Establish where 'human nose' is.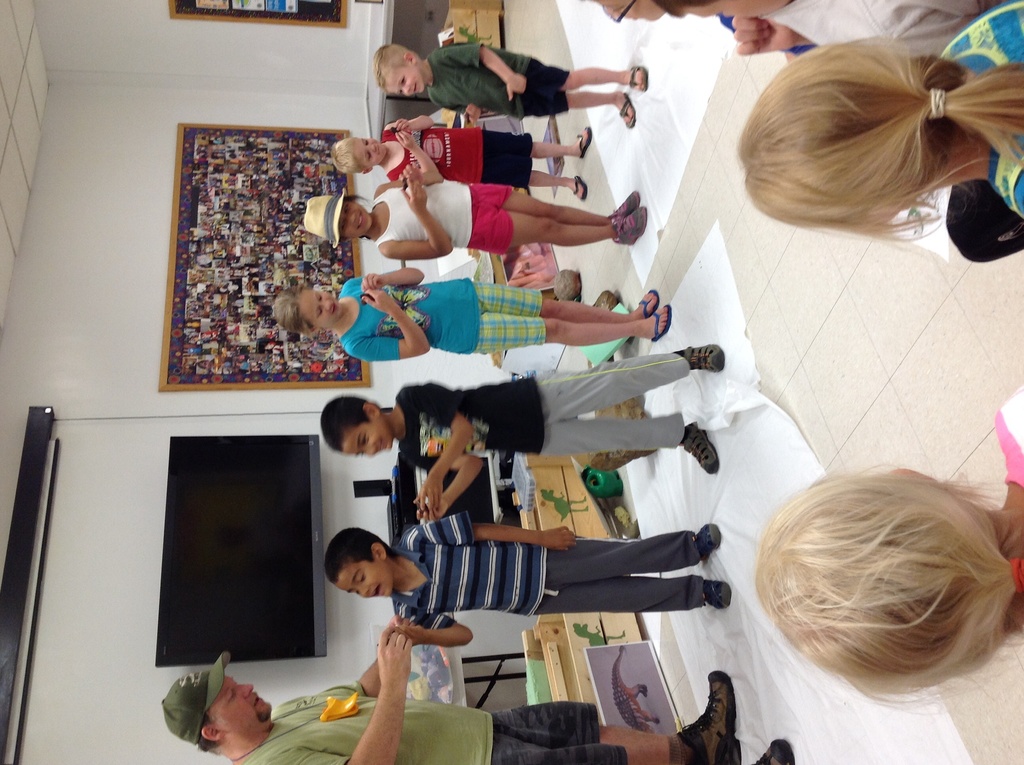
Established at (x1=321, y1=298, x2=332, y2=314).
